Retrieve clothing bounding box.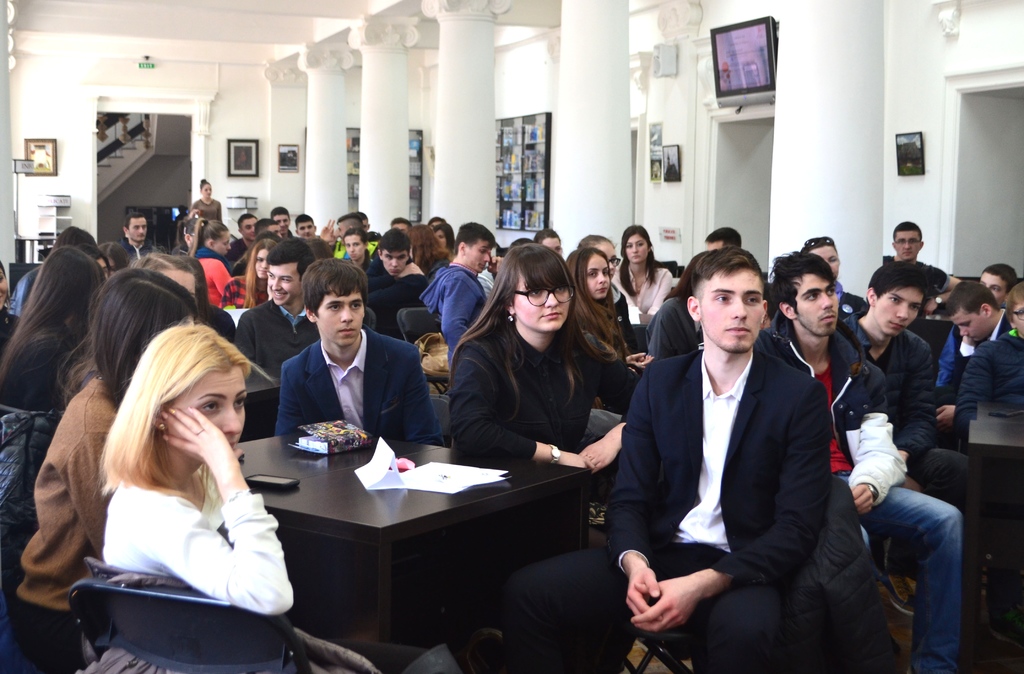
Bounding box: [x1=63, y1=410, x2=286, y2=634].
